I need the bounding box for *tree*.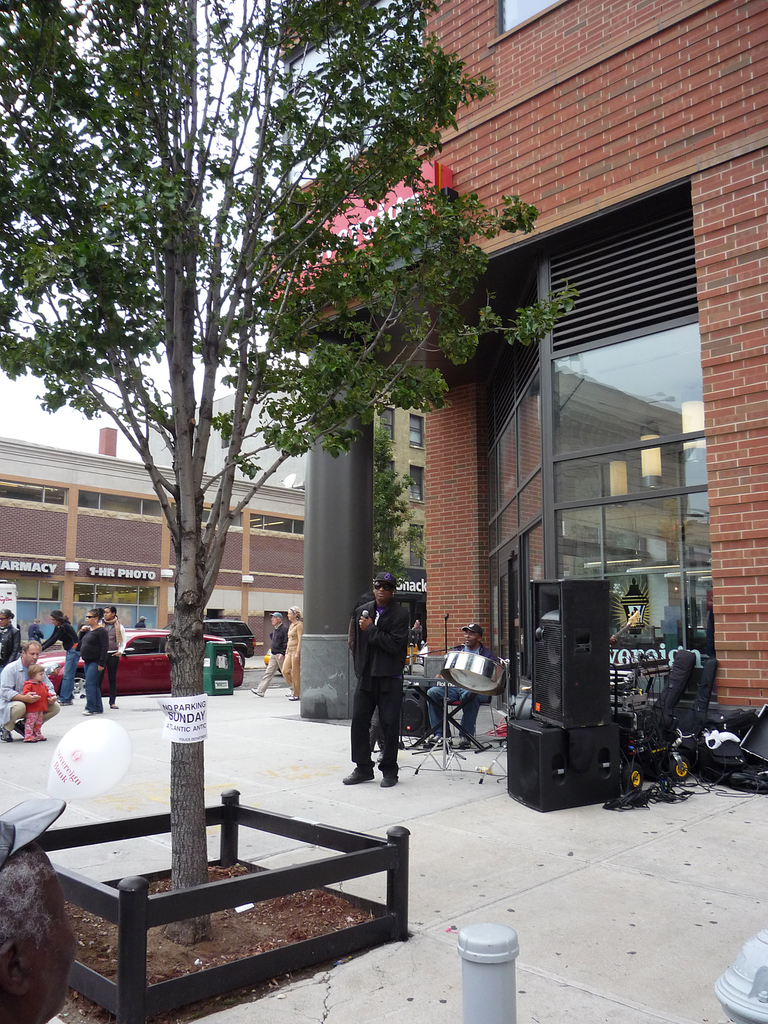
Here it is: (x1=2, y1=0, x2=568, y2=946).
